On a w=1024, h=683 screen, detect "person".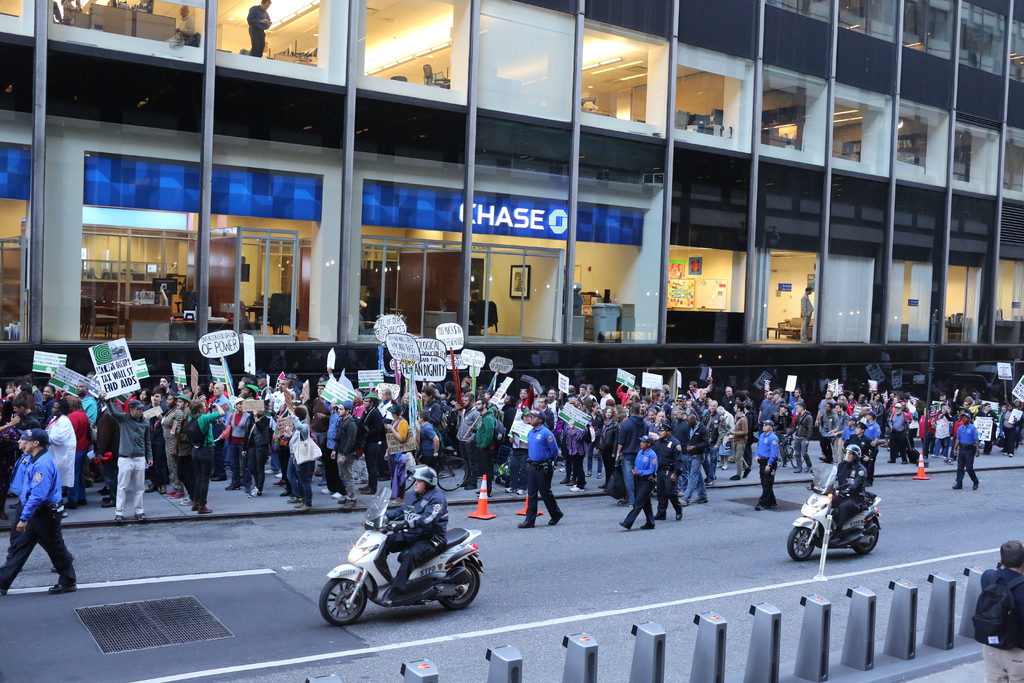
[x1=419, y1=409, x2=447, y2=469].
